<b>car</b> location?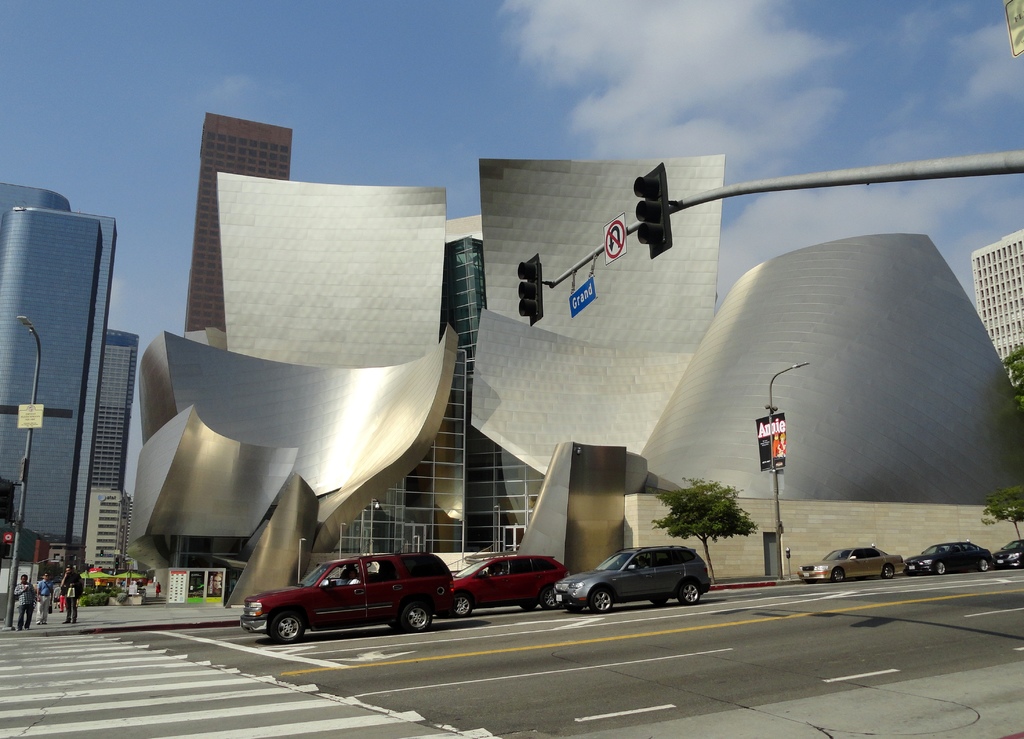
select_region(992, 539, 1023, 569)
